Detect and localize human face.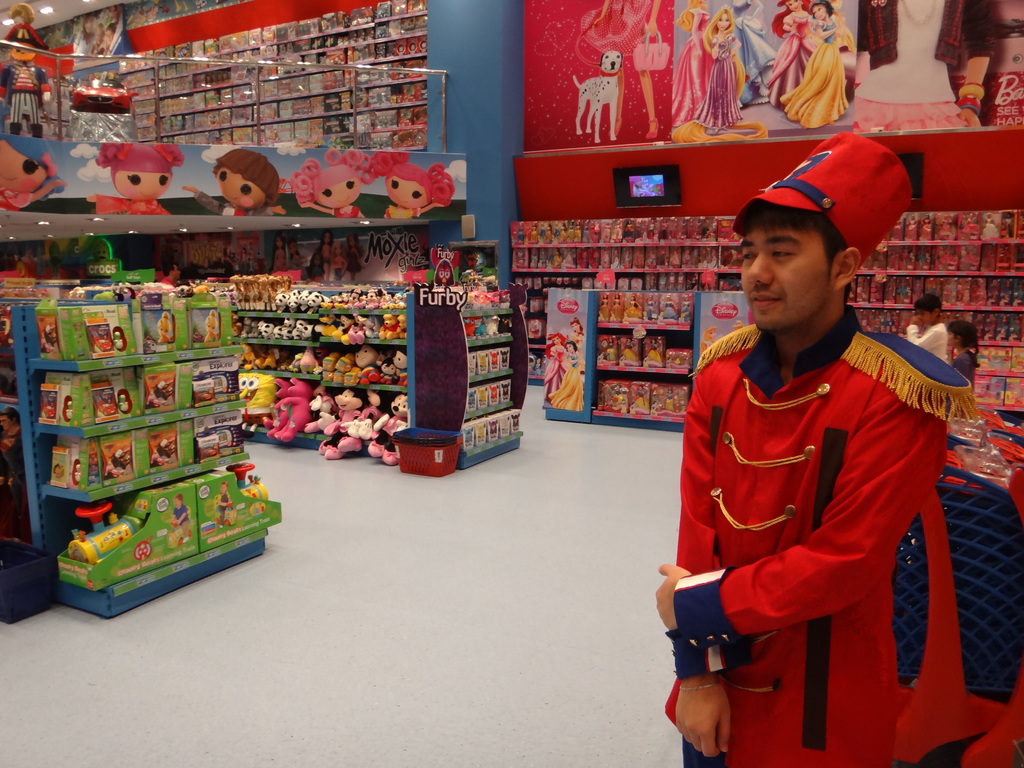
Localized at box(213, 163, 269, 207).
